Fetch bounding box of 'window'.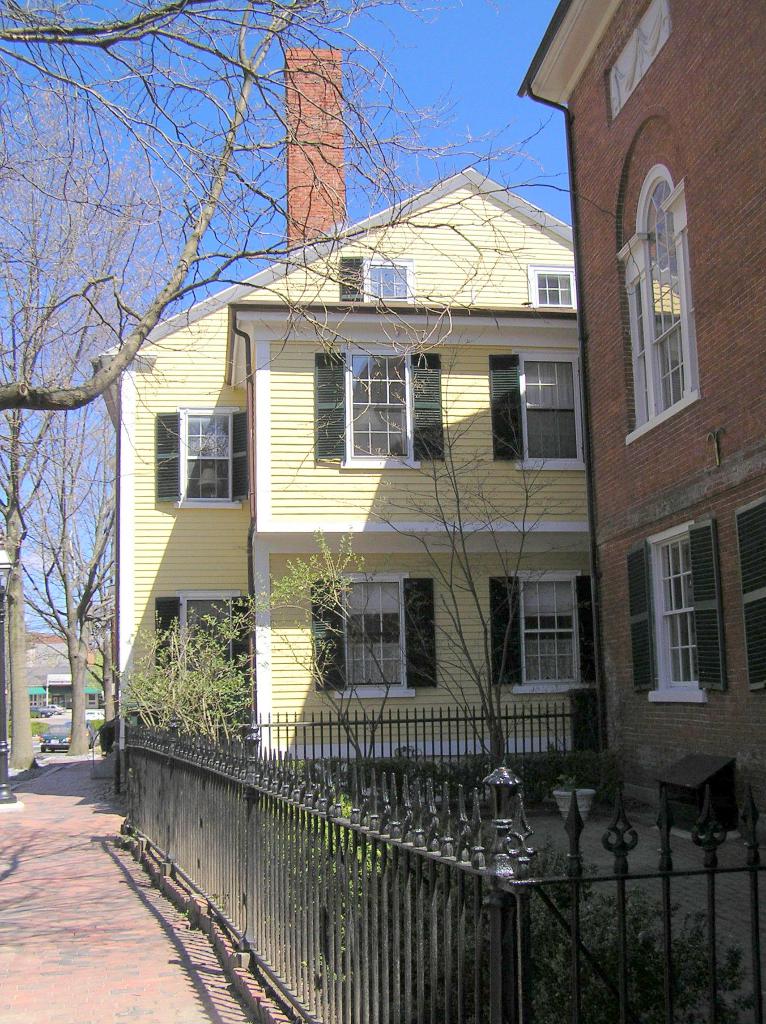
Bbox: box=[487, 354, 592, 466].
